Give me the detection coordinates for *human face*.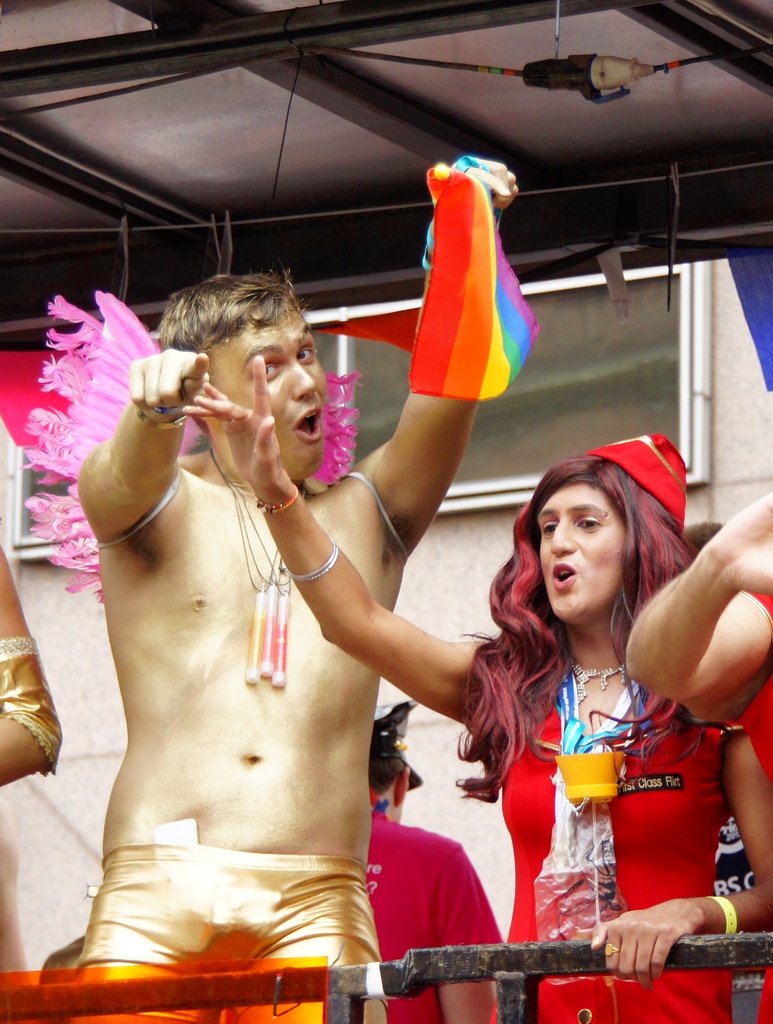
(x1=535, y1=484, x2=626, y2=624).
